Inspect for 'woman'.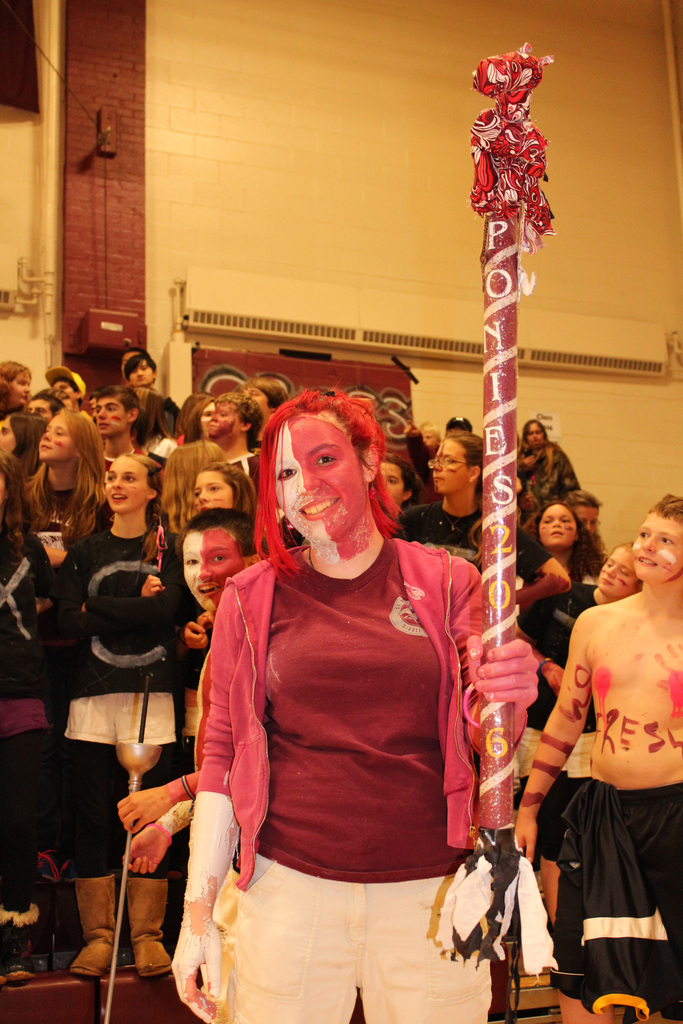
Inspection: left=513, top=538, right=646, bottom=798.
